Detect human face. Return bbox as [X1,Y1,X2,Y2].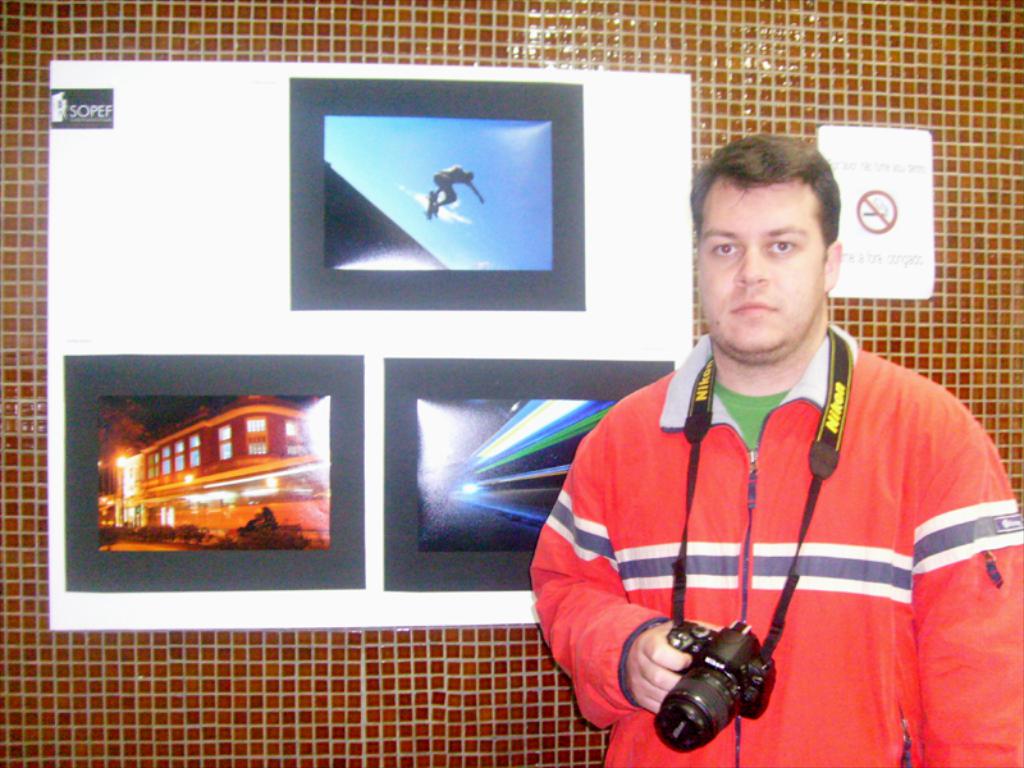
[689,174,822,362].
